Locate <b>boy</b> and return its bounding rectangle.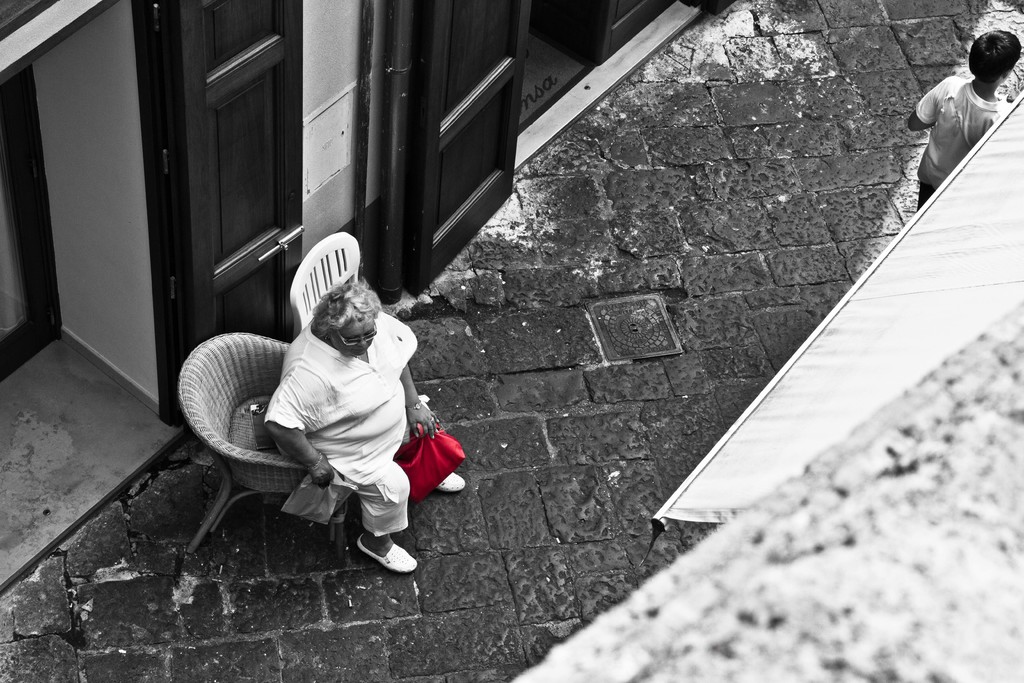
(898,29,1023,215).
